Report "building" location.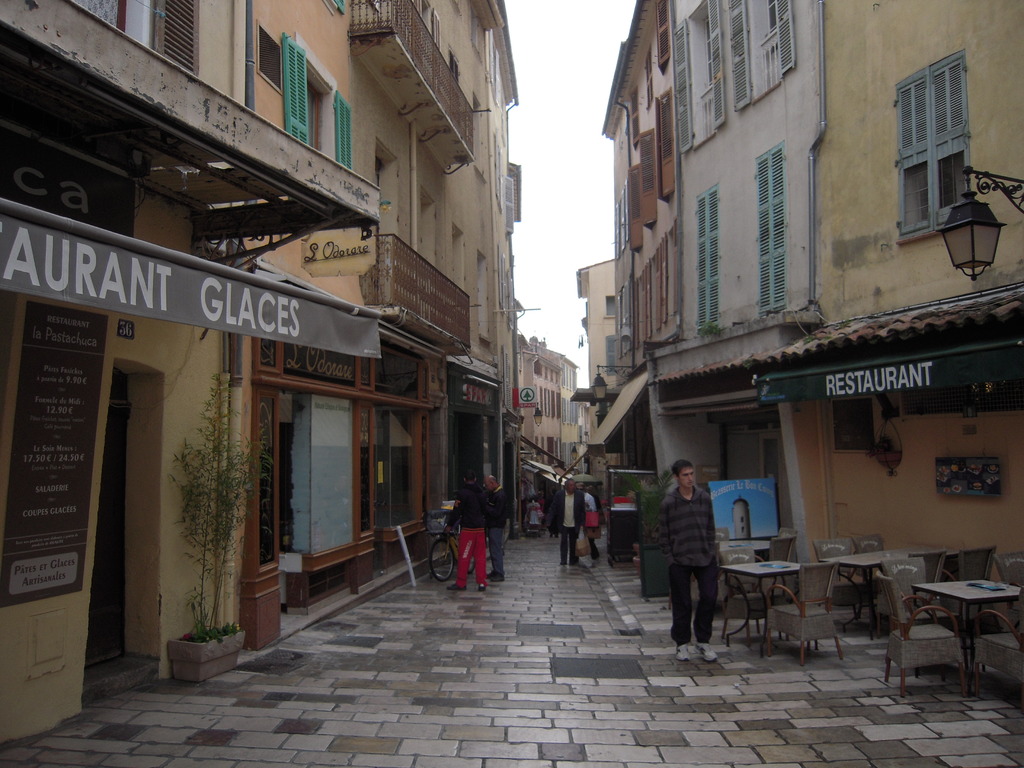
Report: bbox(0, 0, 378, 742).
